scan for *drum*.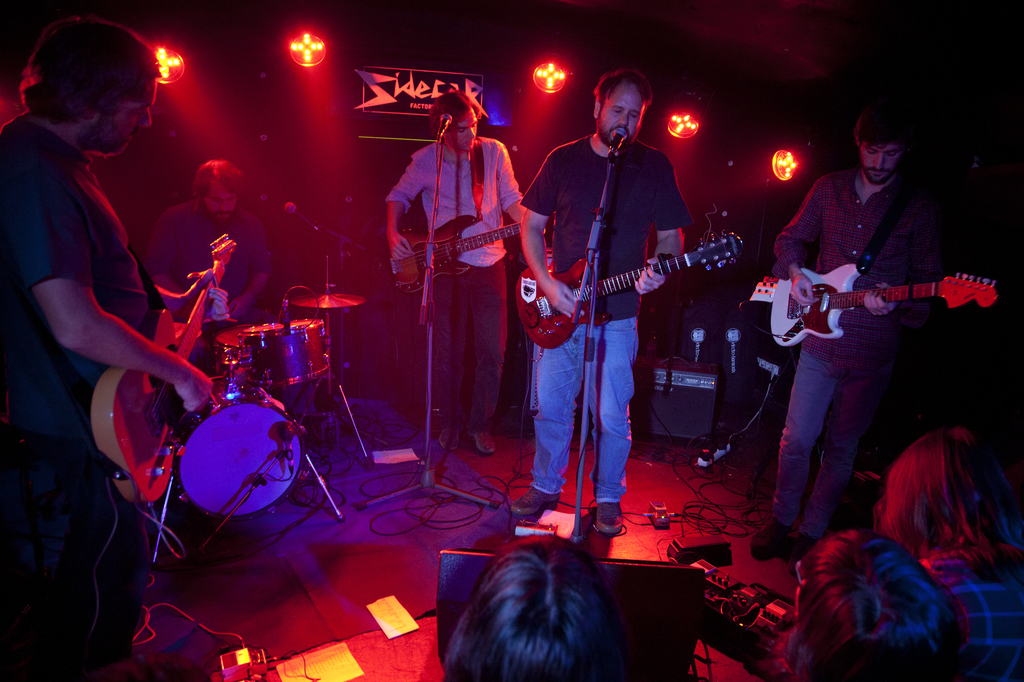
Scan result: (178, 383, 301, 519).
